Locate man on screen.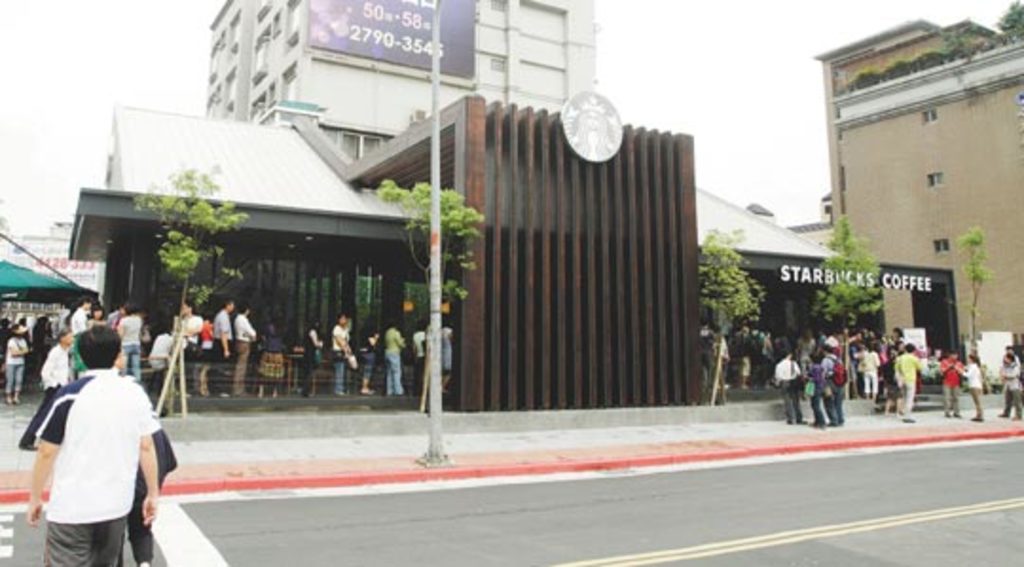
On screen at [381,317,413,400].
